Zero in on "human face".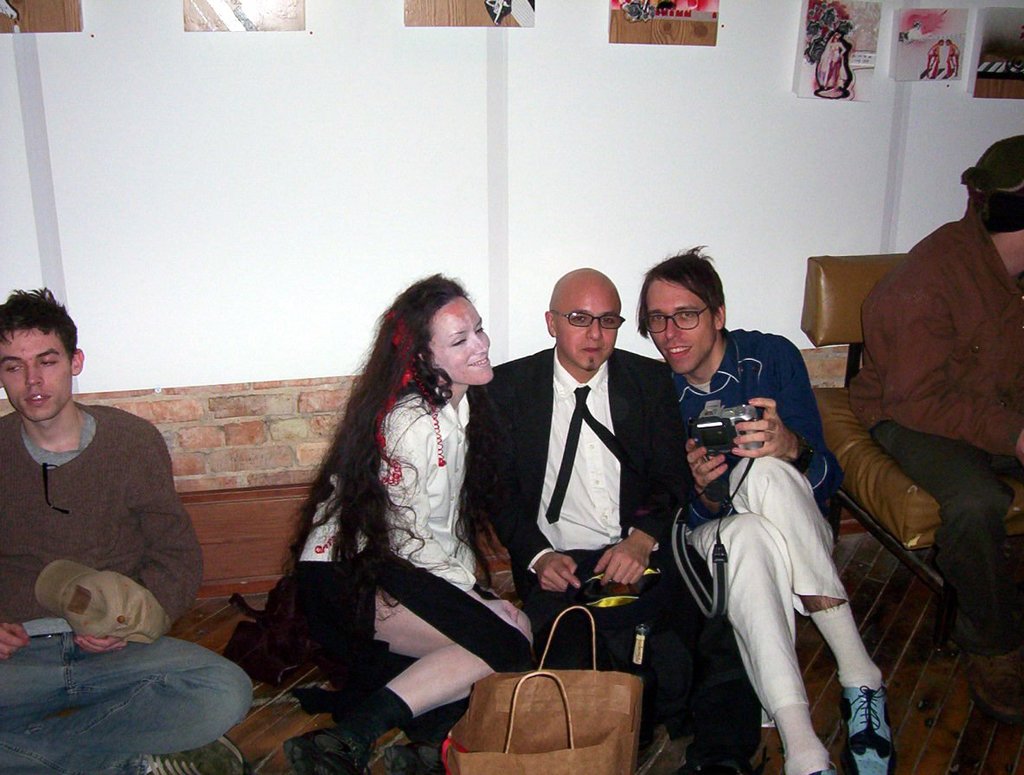
Zeroed in: locate(0, 311, 73, 424).
